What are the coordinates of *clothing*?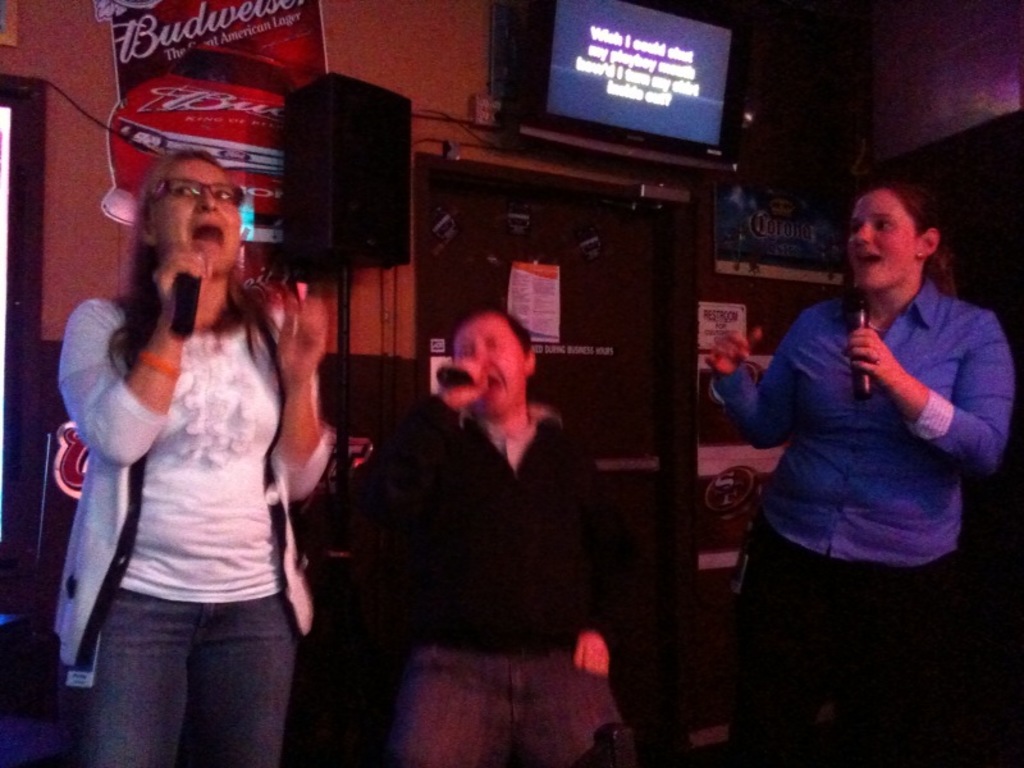
343, 392, 611, 760.
